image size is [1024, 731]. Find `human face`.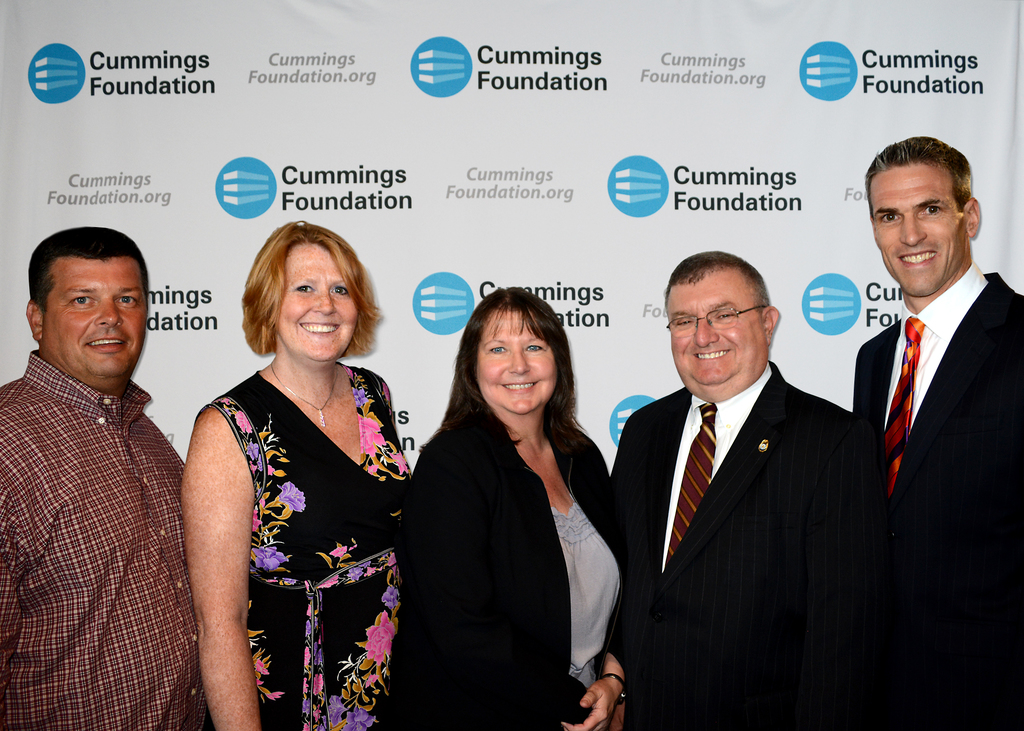
667:275:768:388.
